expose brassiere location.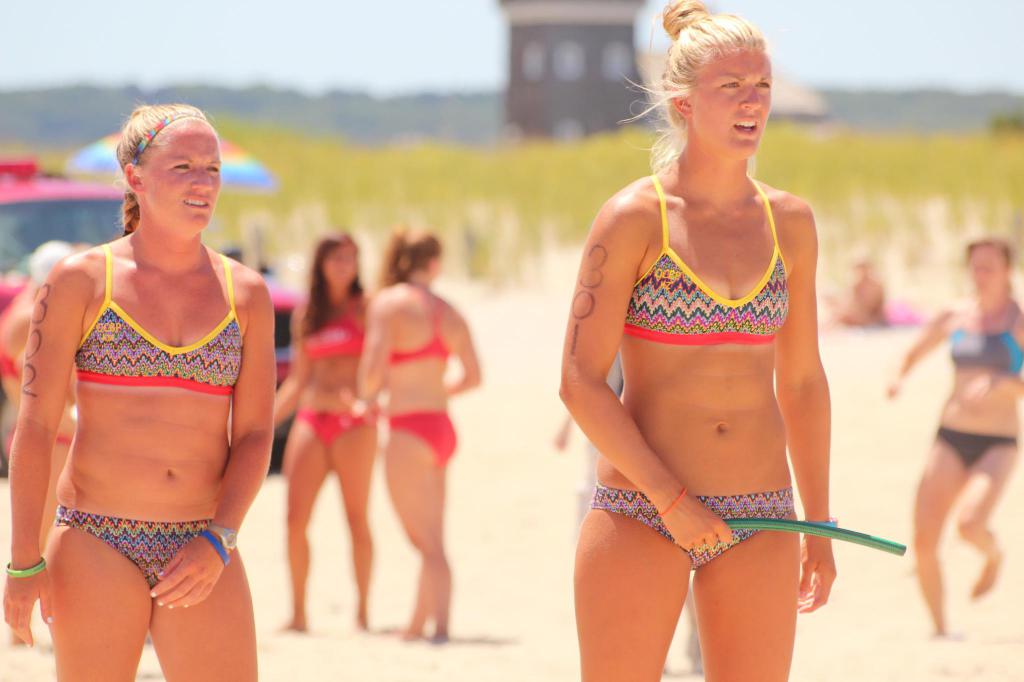
Exposed at <region>618, 177, 789, 351</region>.
